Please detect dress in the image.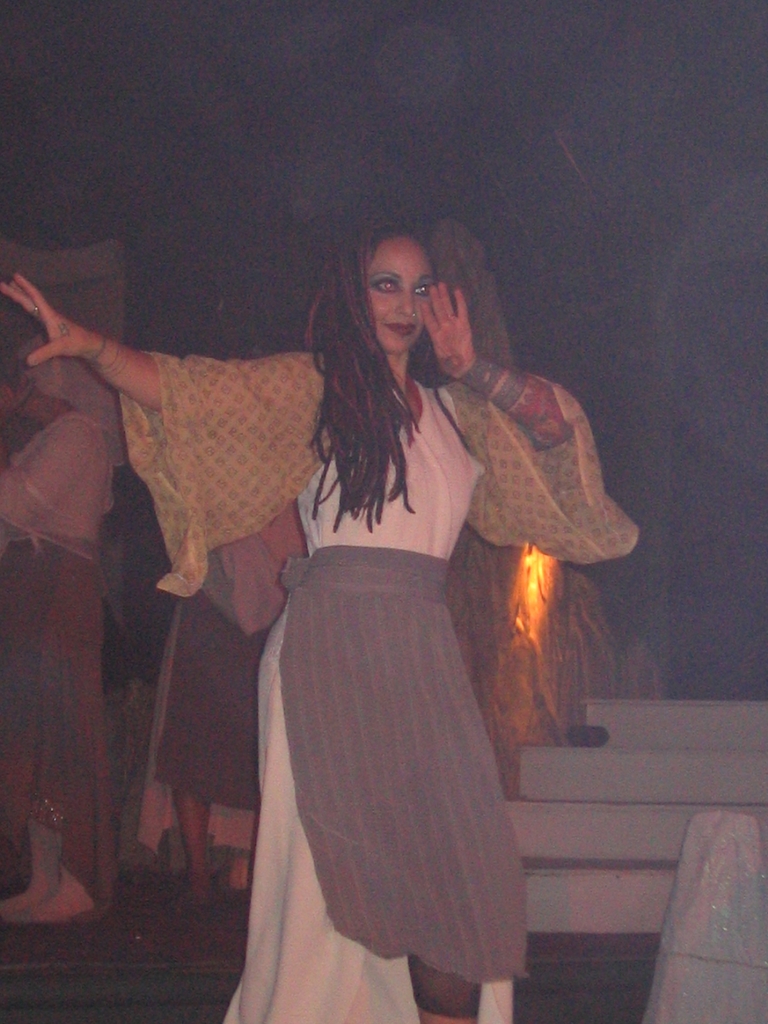
select_region(118, 353, 636, 1023).
